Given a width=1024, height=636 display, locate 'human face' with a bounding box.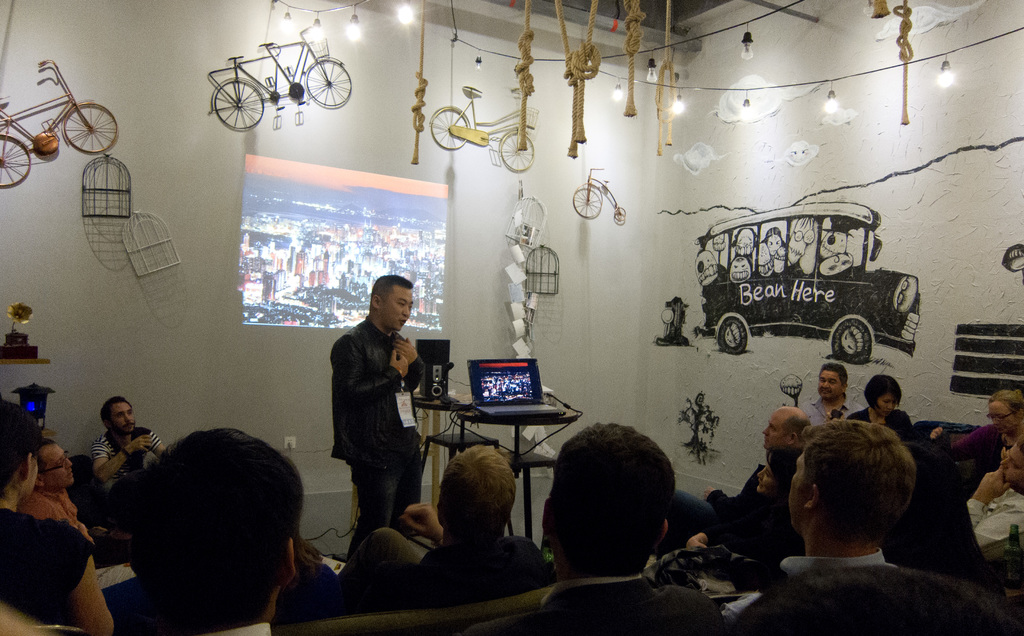
Located: <region>819, 372, 845, 399</region>.
